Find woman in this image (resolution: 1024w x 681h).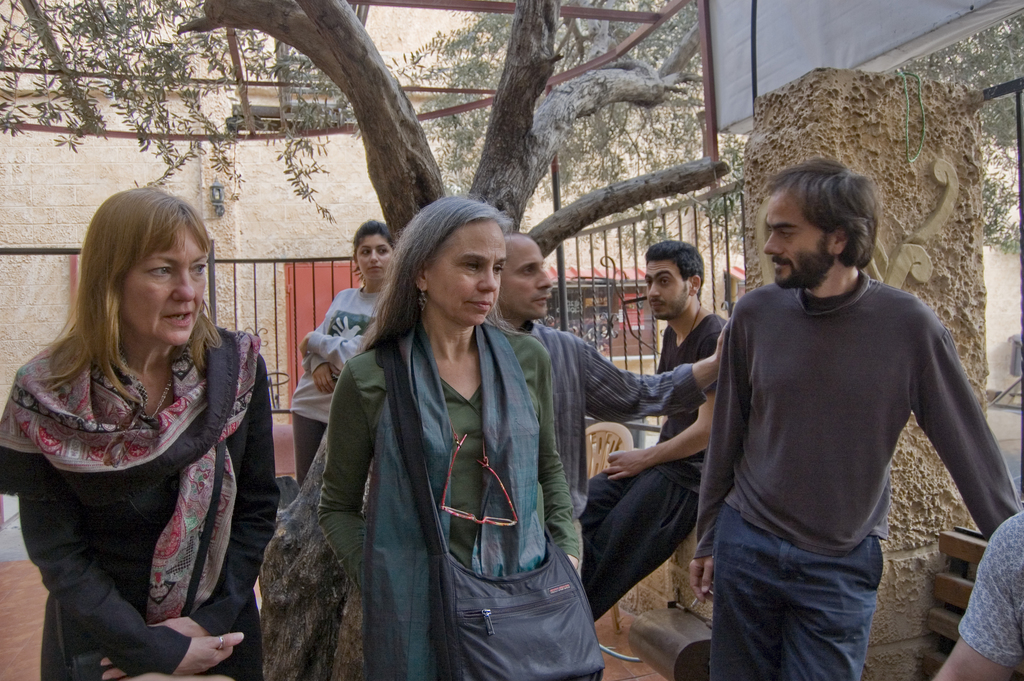
[289, 220, 401, 482].
